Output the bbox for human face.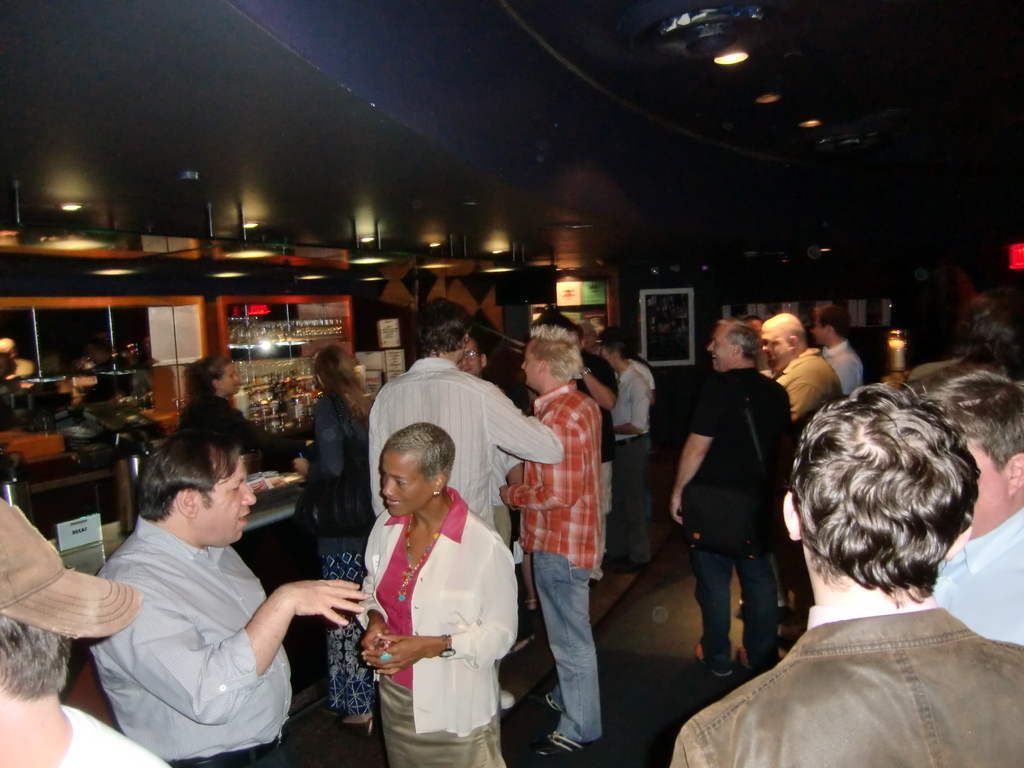
<bbox>460, 339, 483, 376</bbox>.
